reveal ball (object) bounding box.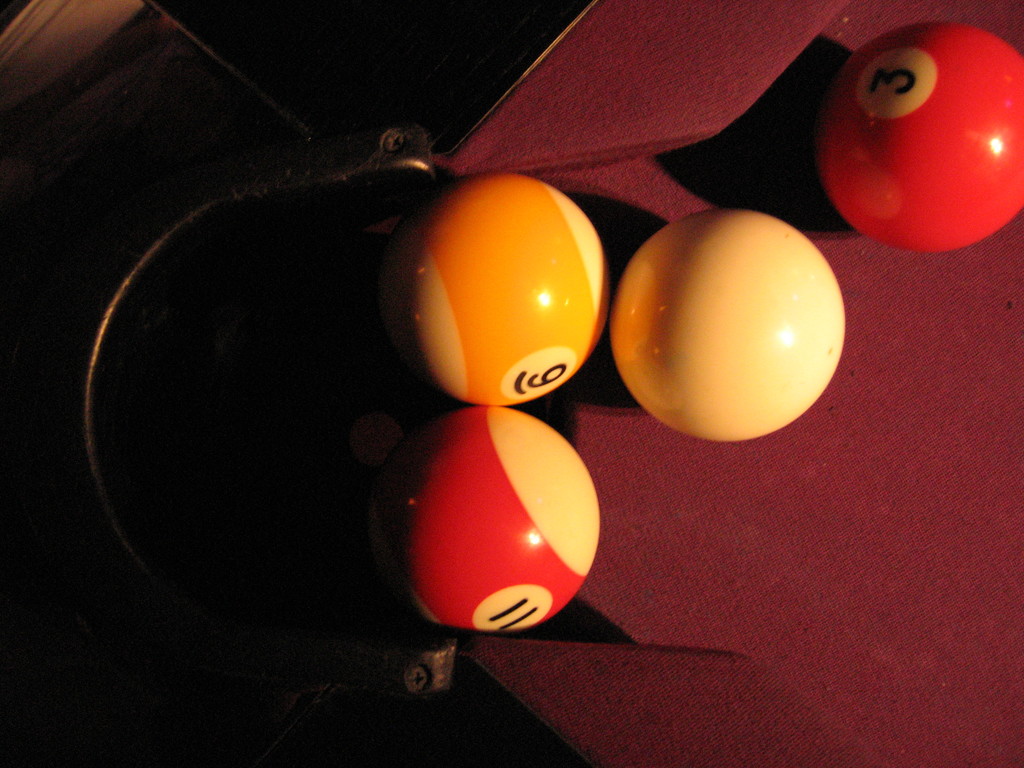
Revealed: {"x1": 362, "y1": 406, "x2": 598, "y2": 638}.
